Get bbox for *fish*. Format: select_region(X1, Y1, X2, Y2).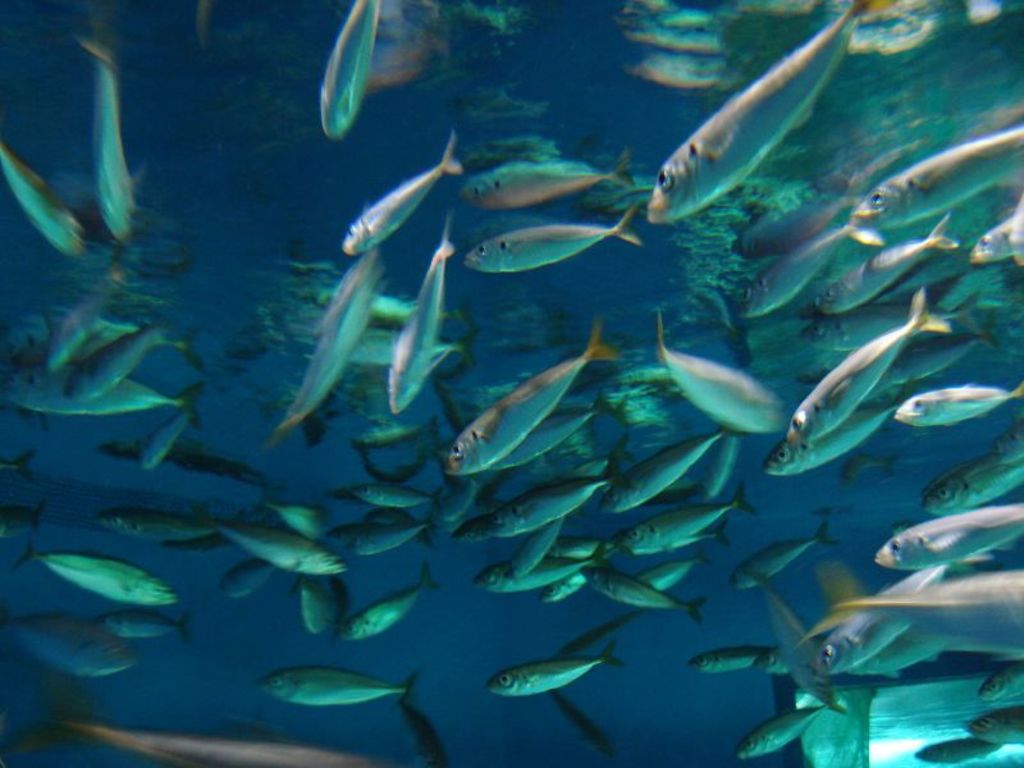
select_region(256, 671, 415, 716).
